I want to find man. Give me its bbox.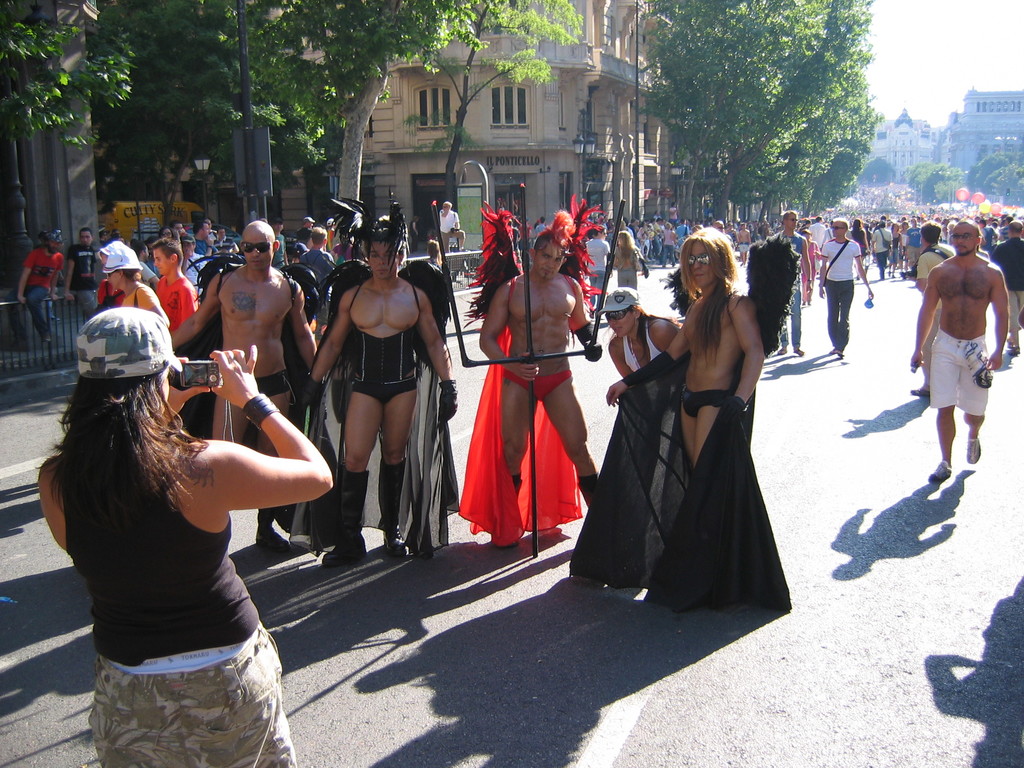
bbox(440, 199, 459, 254).
